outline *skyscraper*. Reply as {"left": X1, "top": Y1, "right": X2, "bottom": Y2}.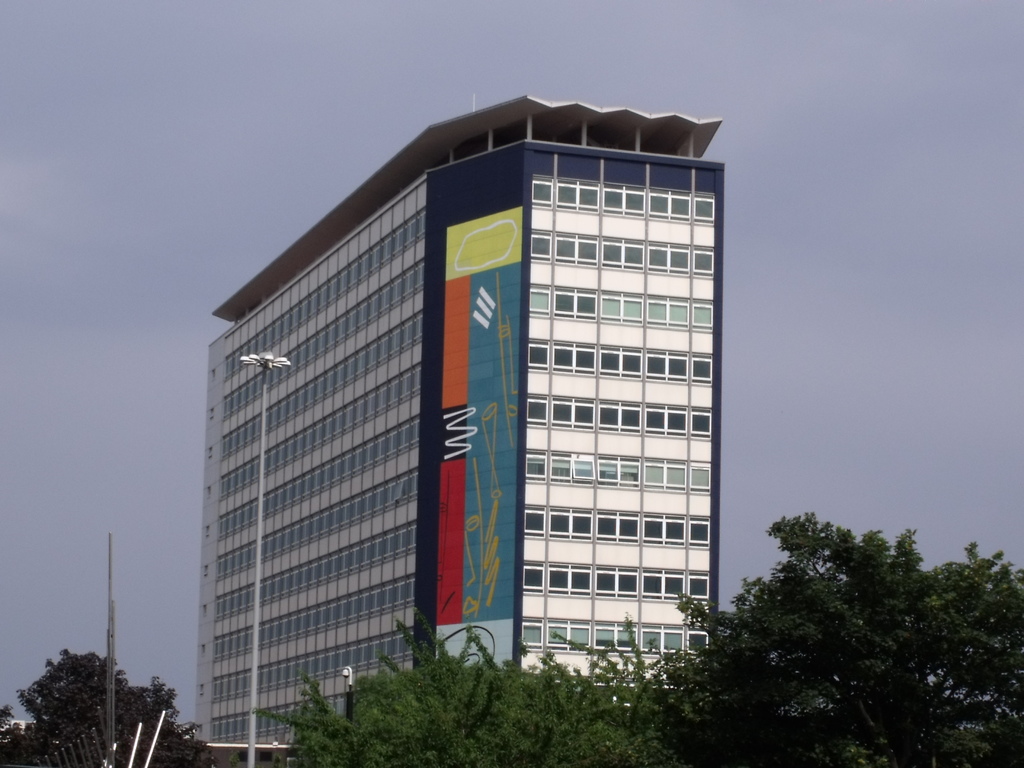
{"left": 186, "top": 100, "right": 728, "bottom": 767}.
